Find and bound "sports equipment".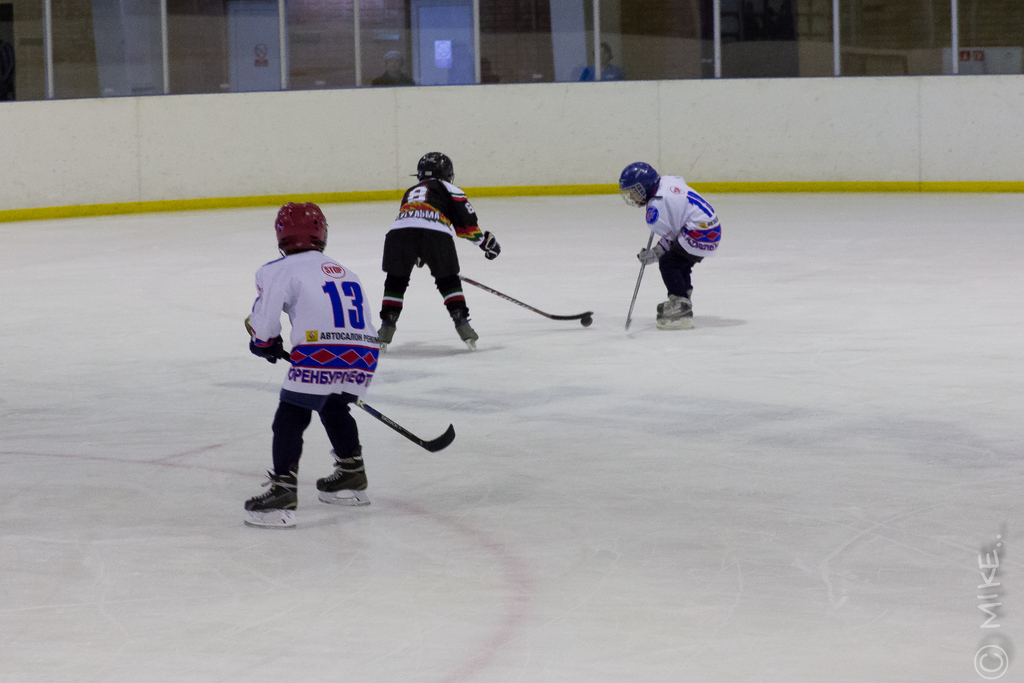
Bound: rect(268, 195, 329, 253).
